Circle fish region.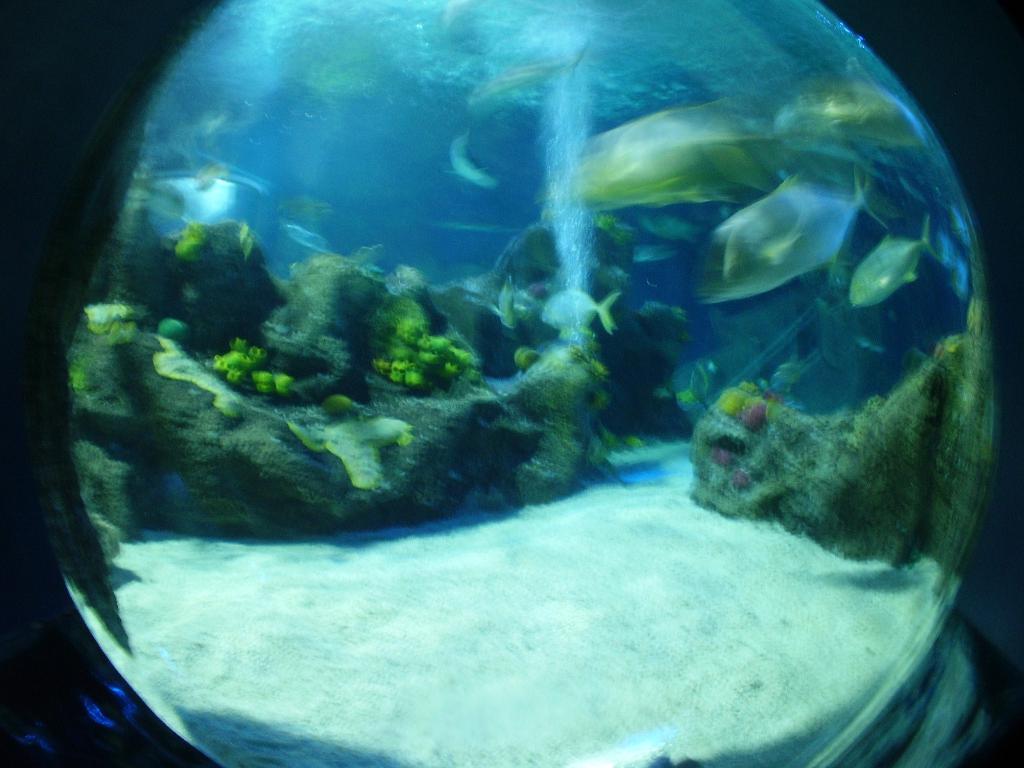
Region: (112, 323, 145, 346).
